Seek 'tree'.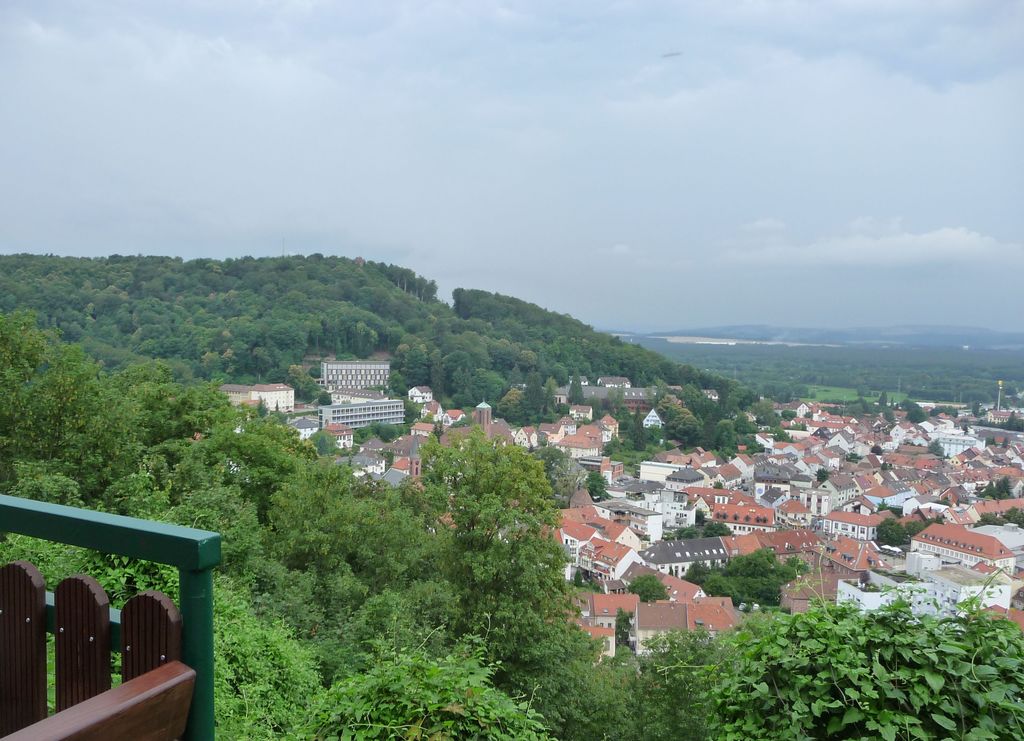
{"left": 811, "top": 466, "right": 833, "bottom": 488}.
